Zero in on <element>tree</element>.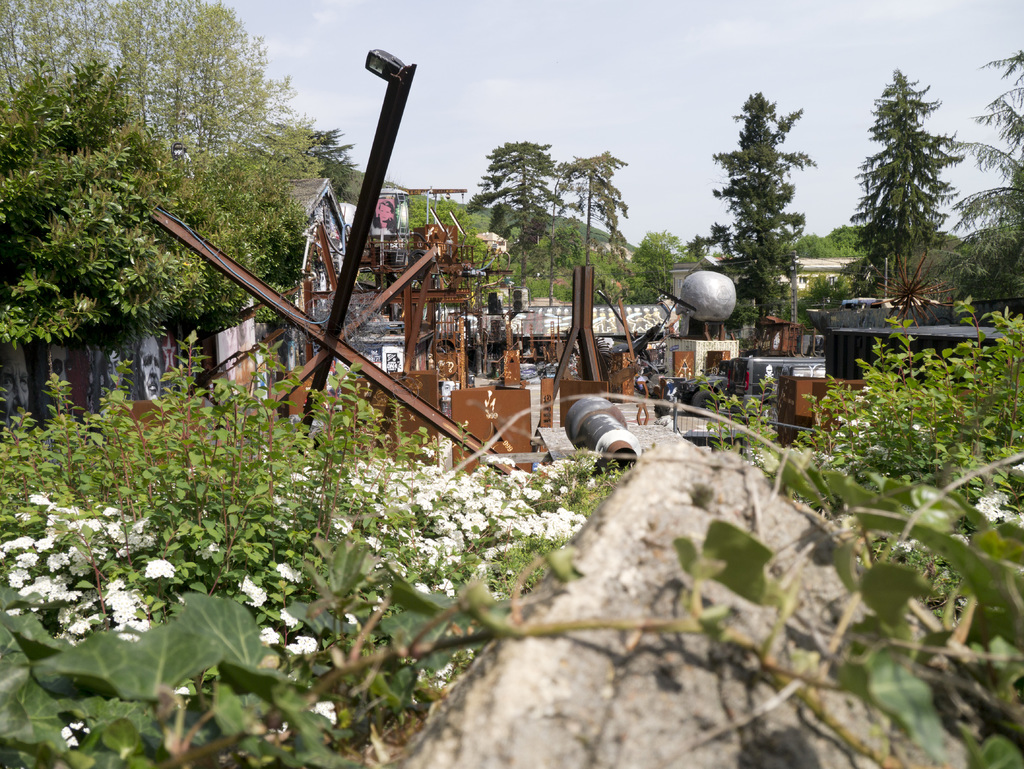
Zeroed in: (975,37,1023,320).
